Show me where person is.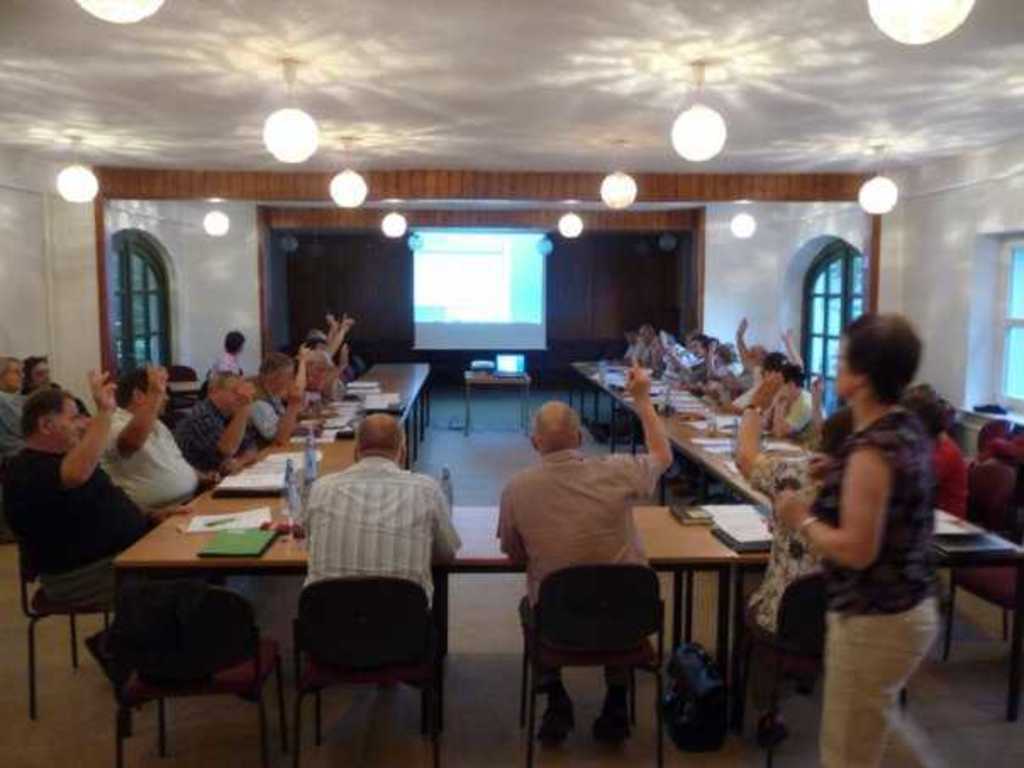
person is at {"left": 731, "top": 324, "right": 804, "bottom": 426}.
